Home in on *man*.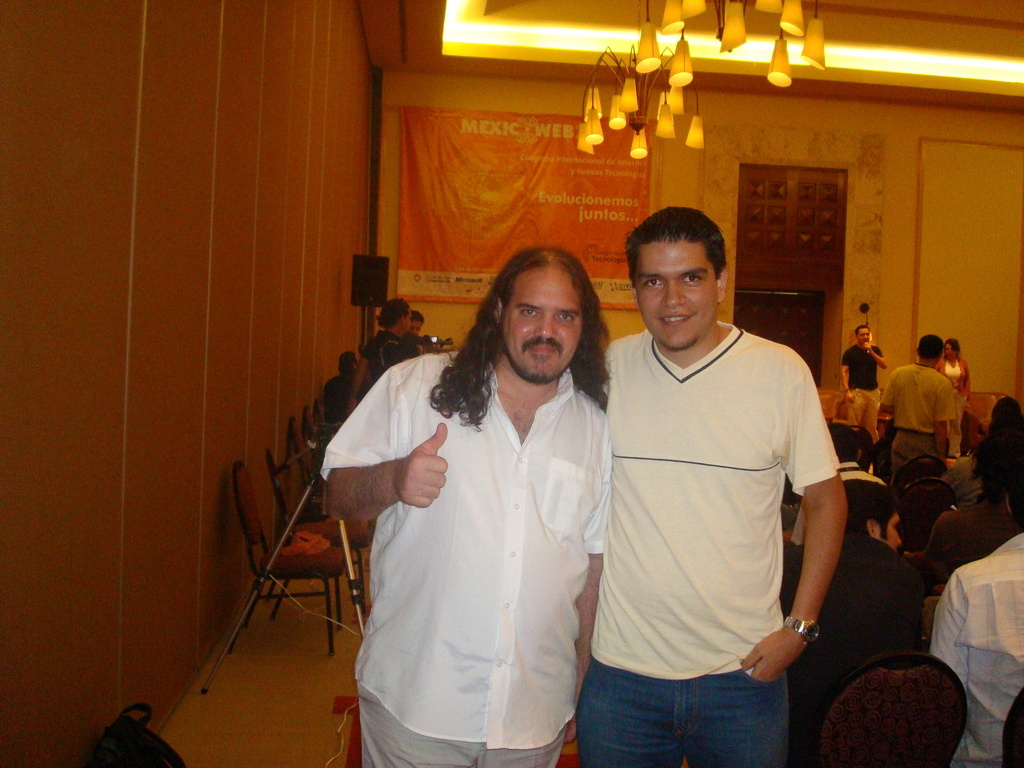
Homed in at <region>775, 489, 921, 767</region>.
